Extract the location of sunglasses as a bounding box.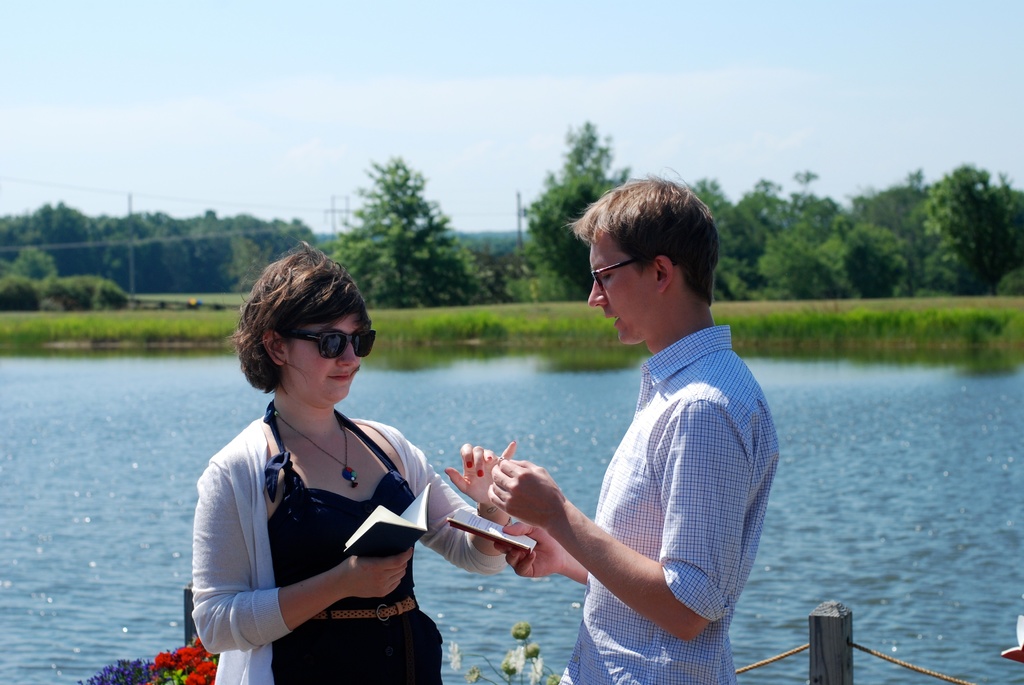
pyautogui.locateOnScreen(282, 326, 379, 363).
